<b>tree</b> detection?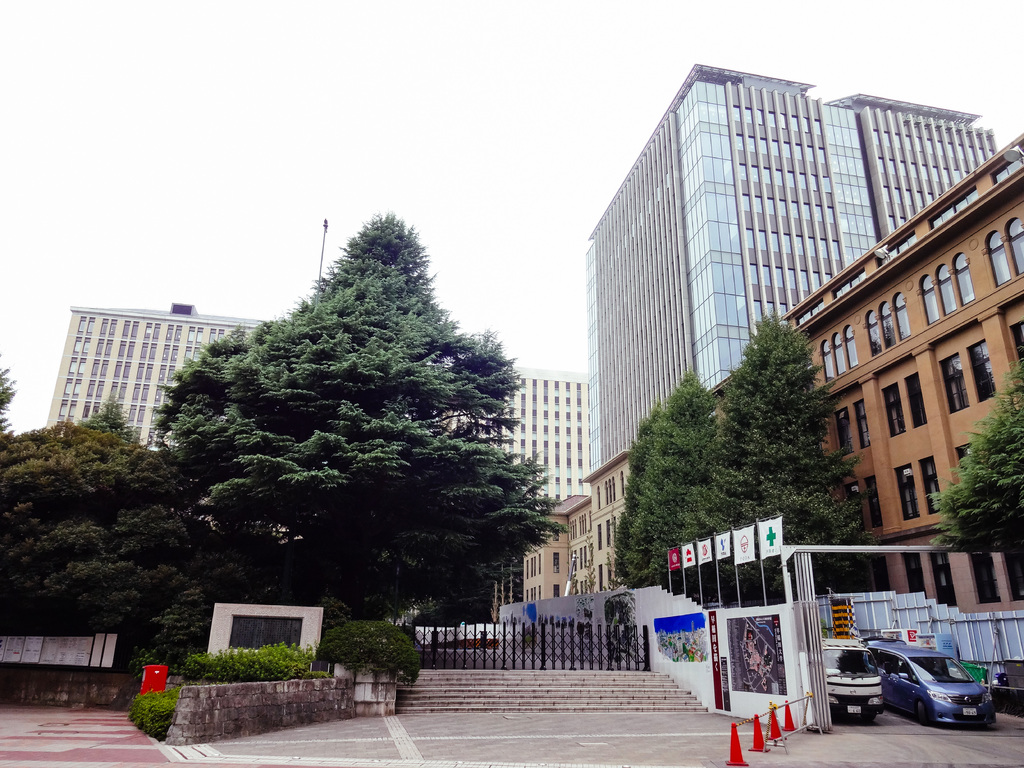
left=136, top=210, right=543, bottom=648
